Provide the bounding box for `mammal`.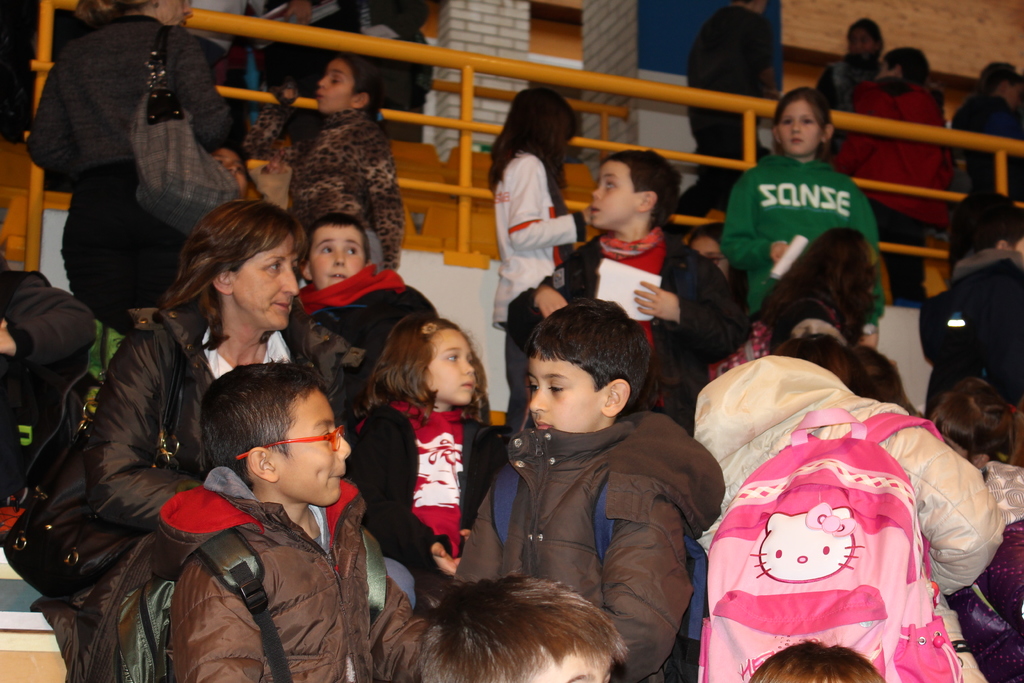
<region>361, 0, 433, 142</region>.
